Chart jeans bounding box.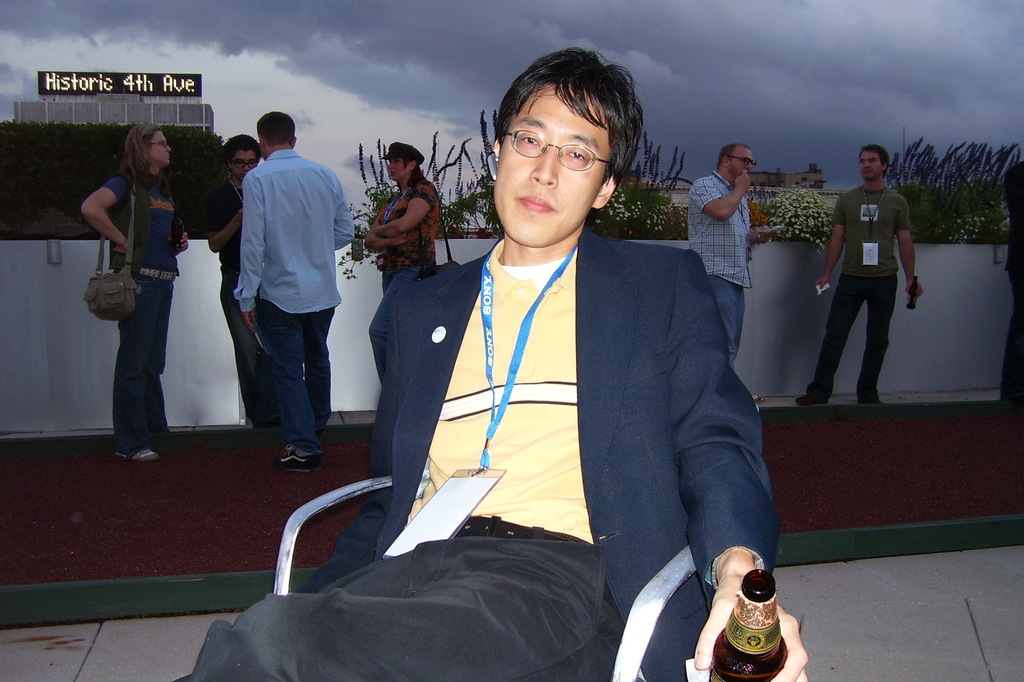
Charted: bbox=[253, 289, 334, 446].
